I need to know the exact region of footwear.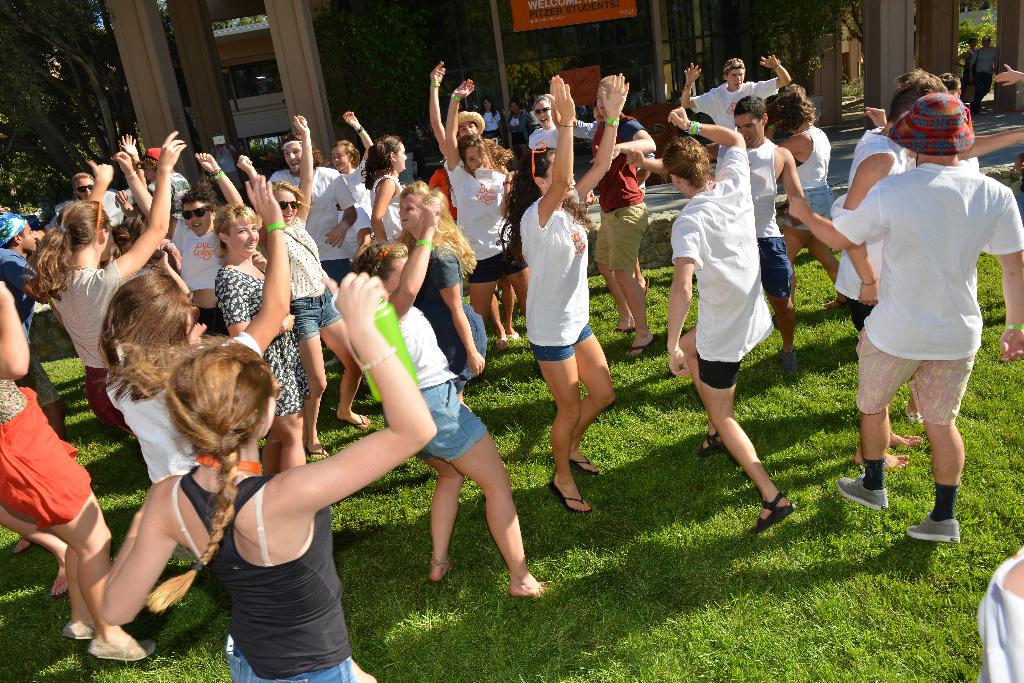
Region: [615,328,636,336].
